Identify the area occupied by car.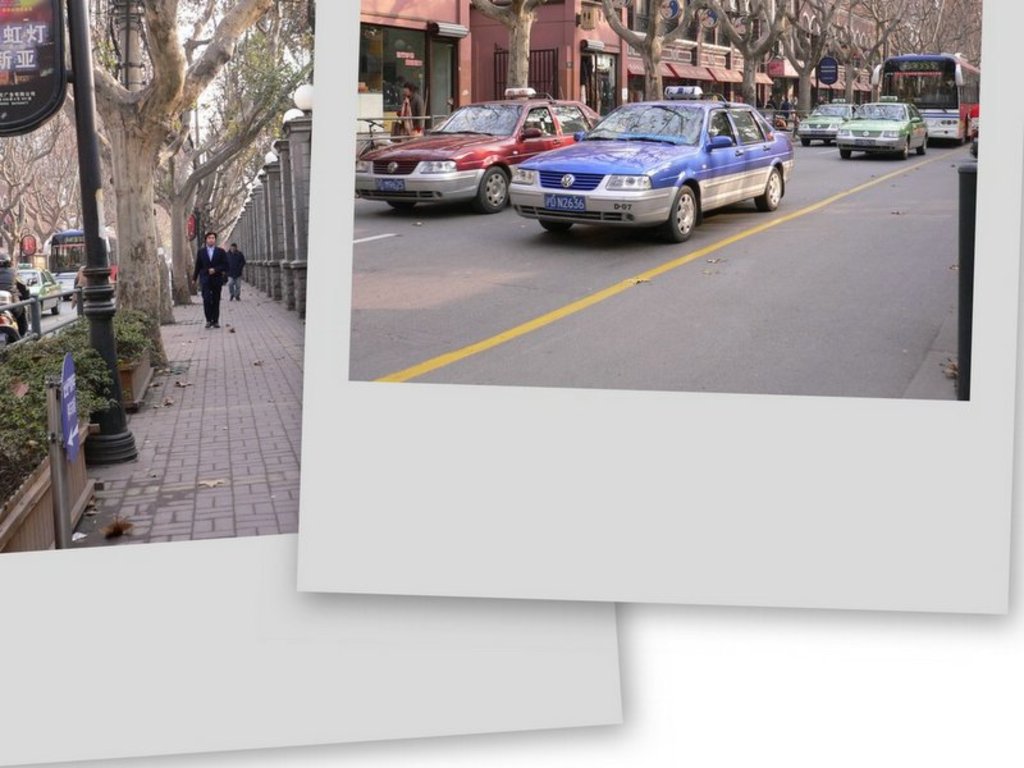
Area: 838 93 929 159.
